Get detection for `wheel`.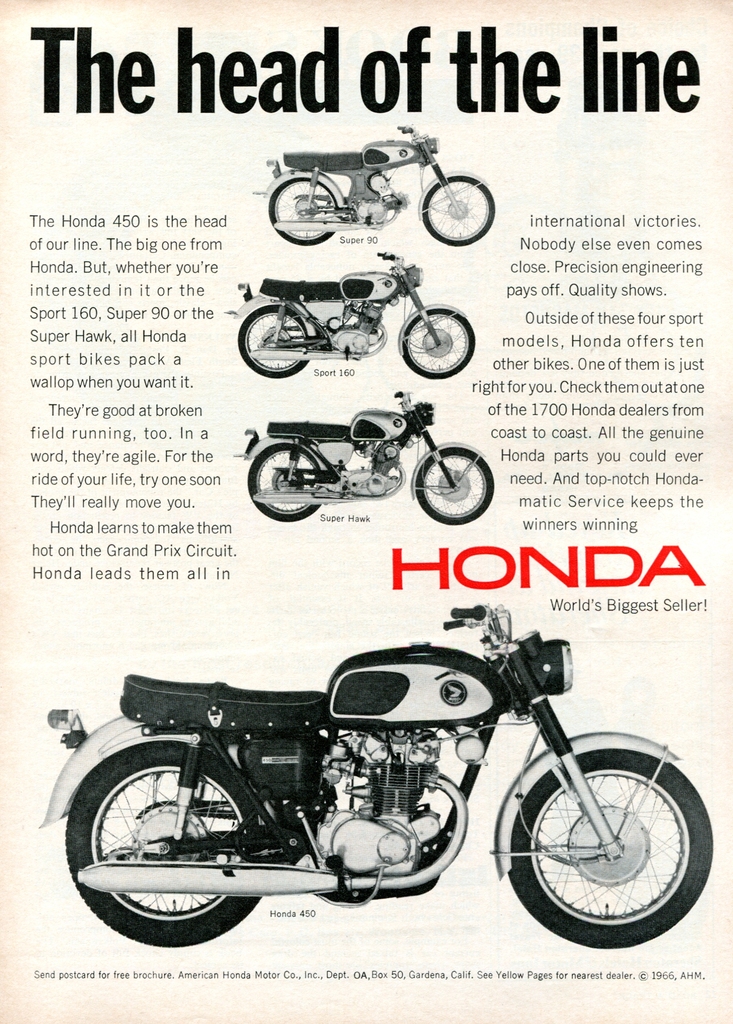
Detection: (509, 746, 705, 941).
